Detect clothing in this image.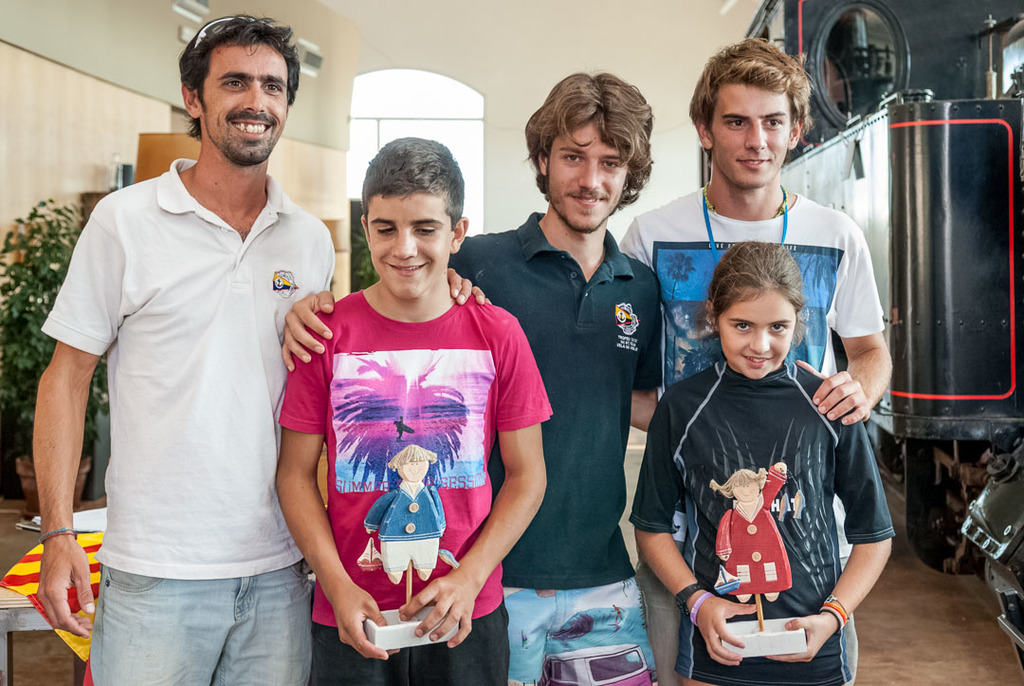
Detection: bbox=(498, 589, 651, 685).
